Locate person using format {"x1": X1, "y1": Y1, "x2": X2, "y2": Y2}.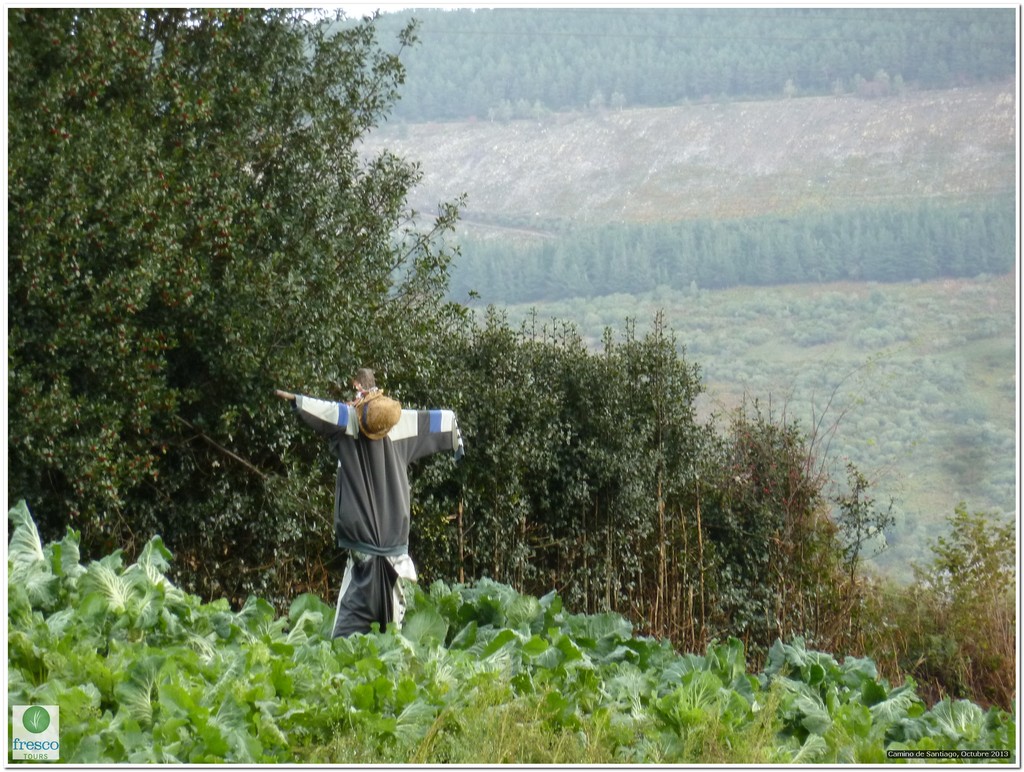
{"x1": 292, "y1": 364, "x2": 449, "y2": 645}.
